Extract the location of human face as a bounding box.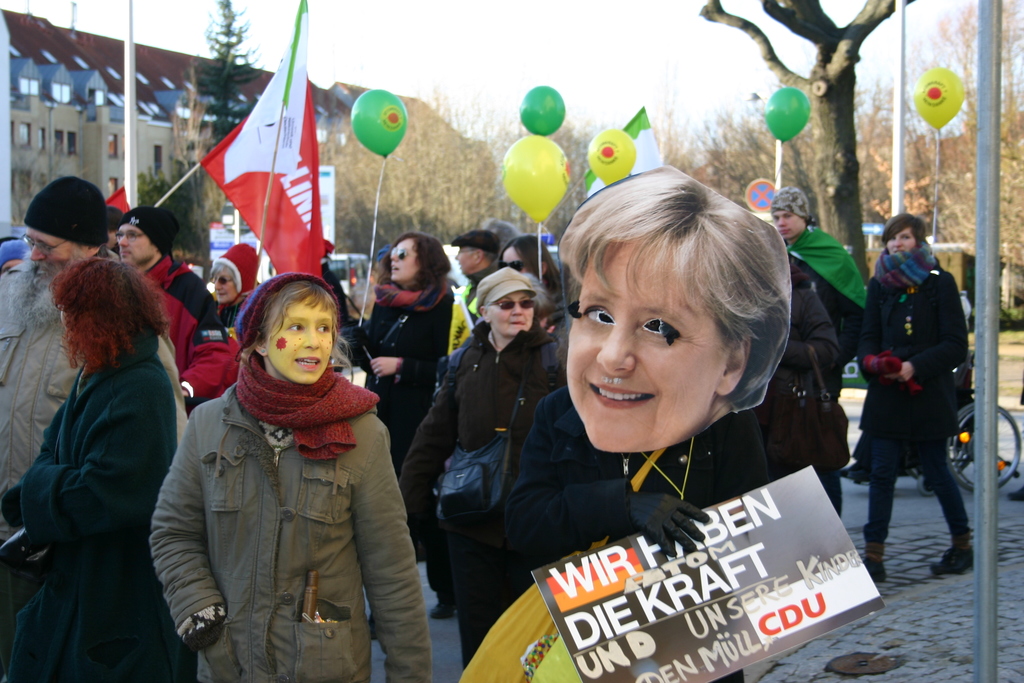
(left=266, top=294, right=332, bottom=384).
